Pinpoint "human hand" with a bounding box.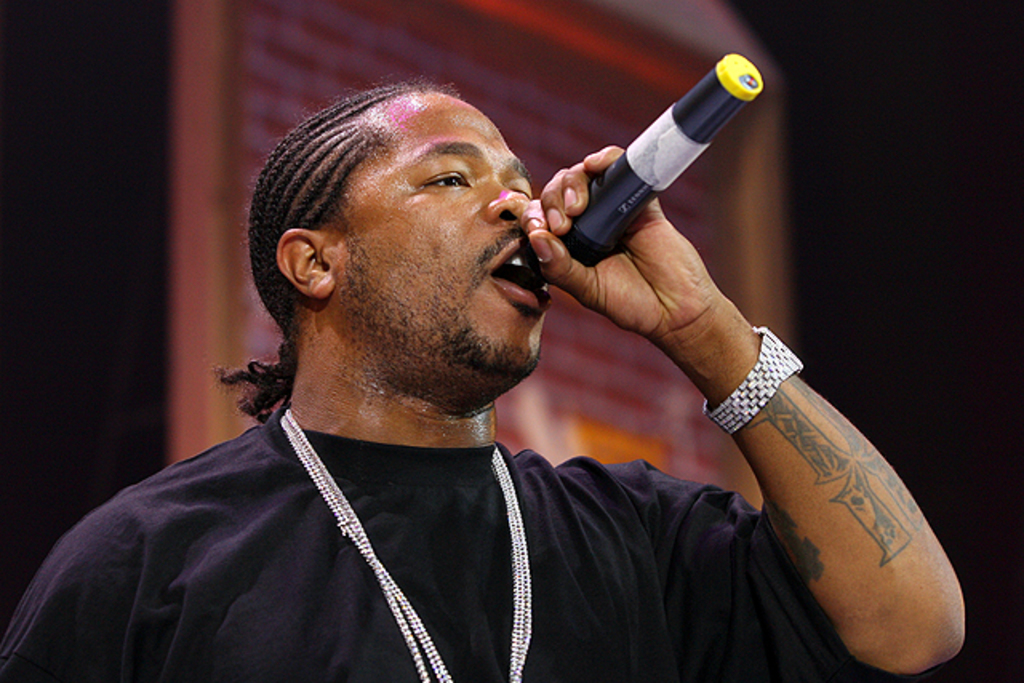
[left=547, top=101, right=792, bottom=425].
